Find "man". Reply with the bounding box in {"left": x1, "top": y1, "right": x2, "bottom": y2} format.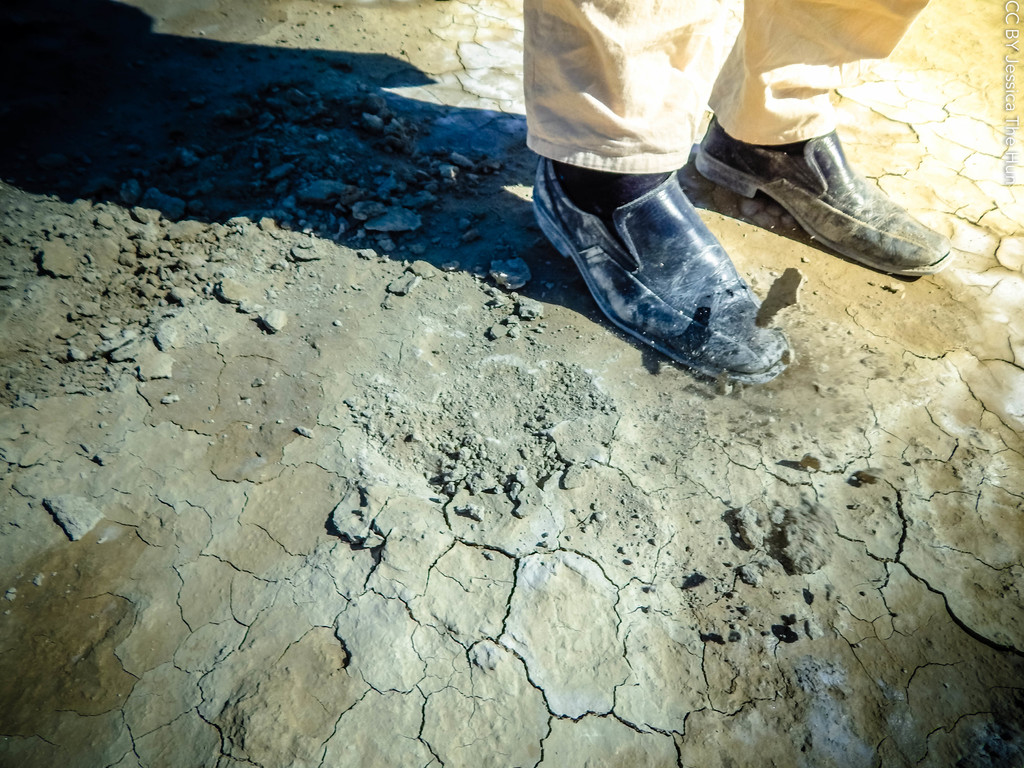
{"left": 519, "top": 0, "right": 953, "bottom": 399}.
